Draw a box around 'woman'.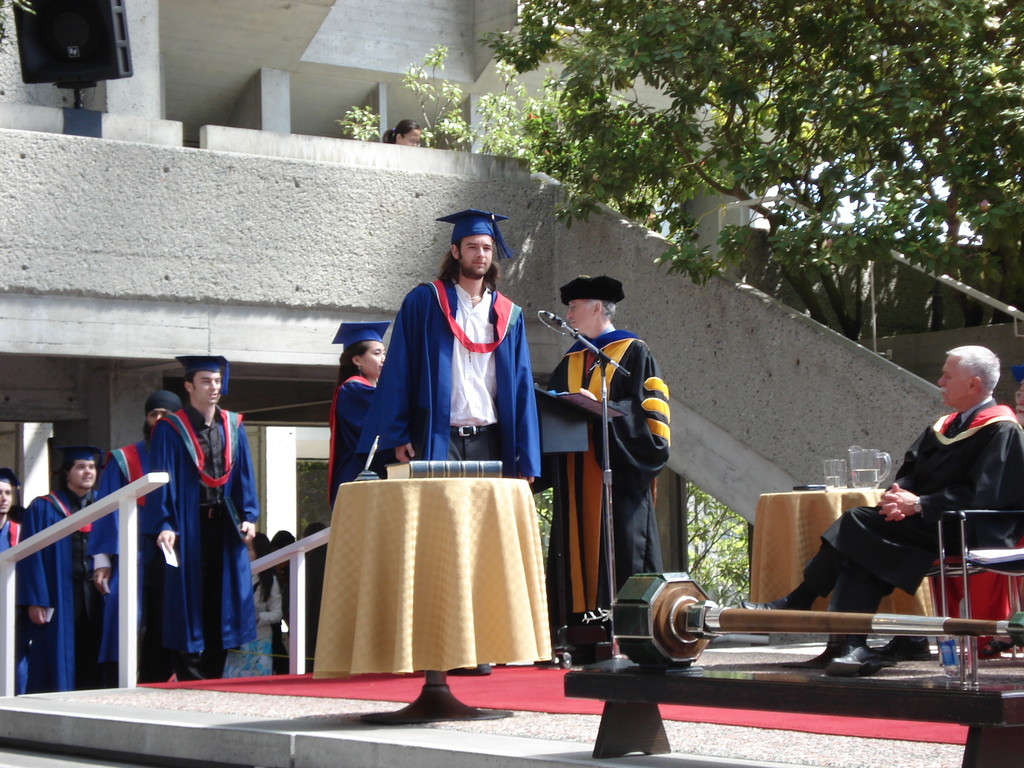
{"left": 319, "top": 321, "right": 395, "bottom": 508}.
